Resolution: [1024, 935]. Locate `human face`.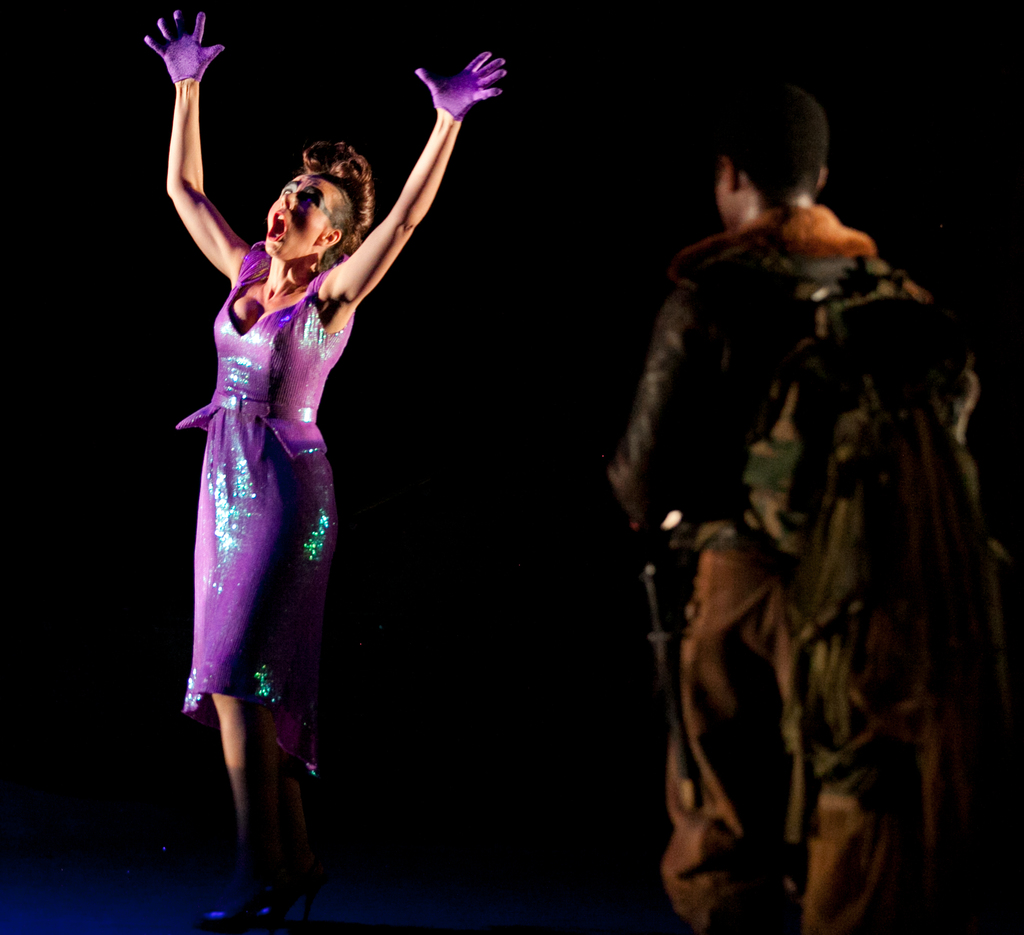
l=262, t=157, r=332, b=257.
